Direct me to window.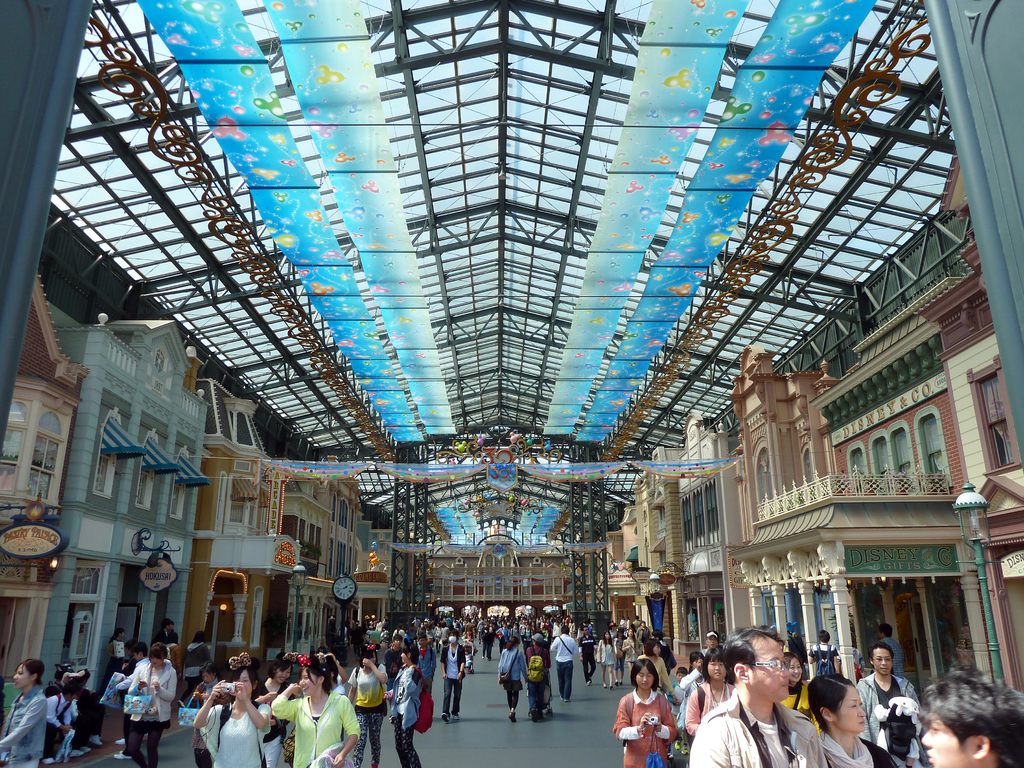
Direction: 167,446,193,520.
